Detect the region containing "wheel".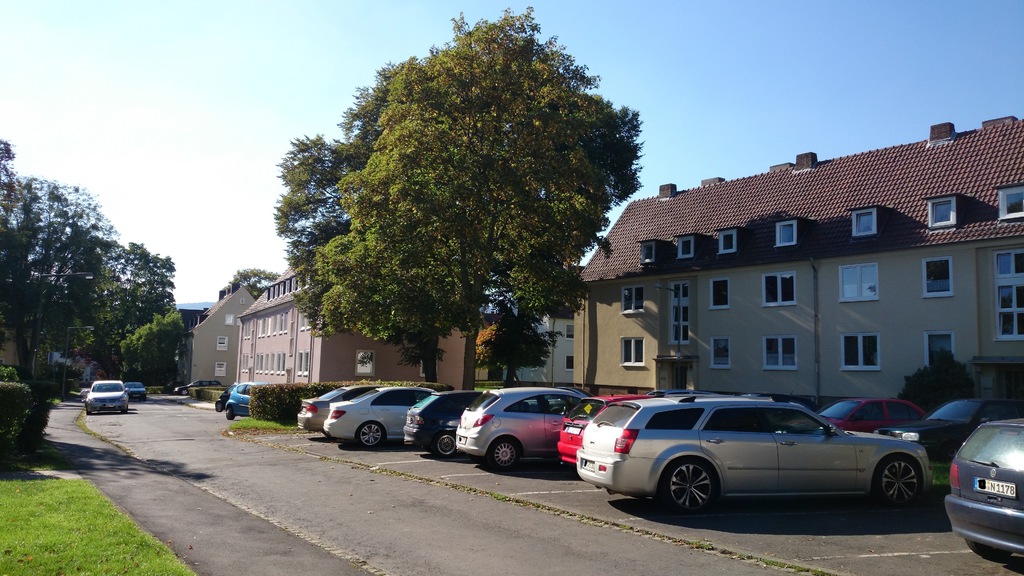
<bbox>179, 388, 187, 398</bbox>.
